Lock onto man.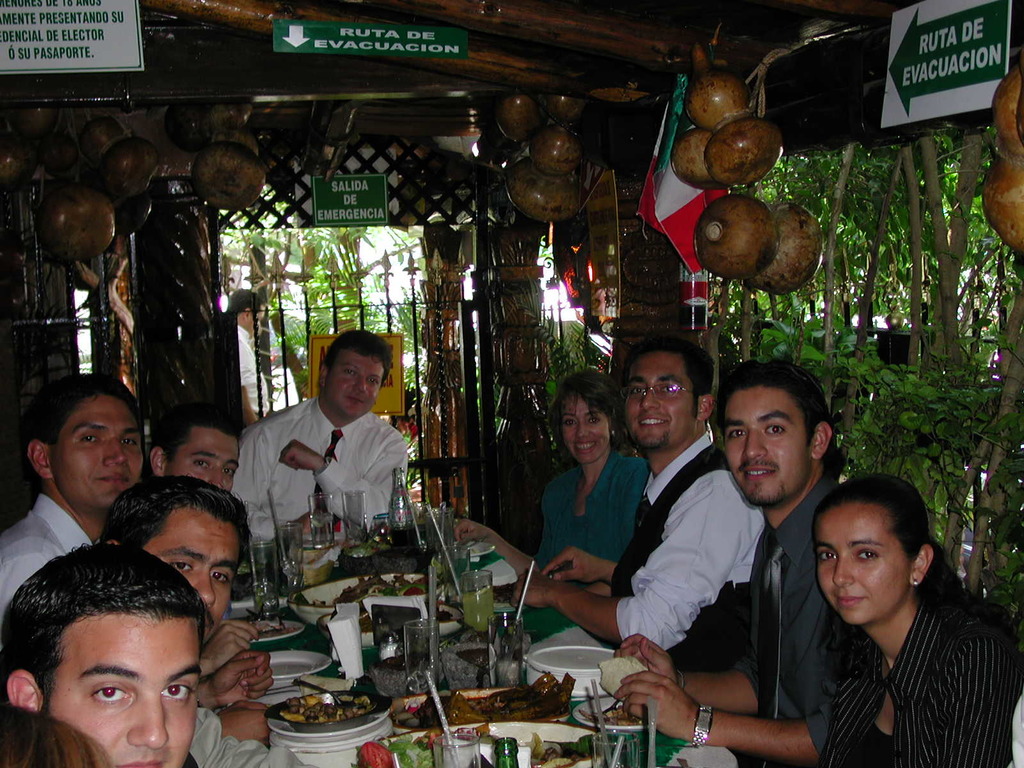
Locked: <bbox>506, 335, 769, 660</bbox>.
